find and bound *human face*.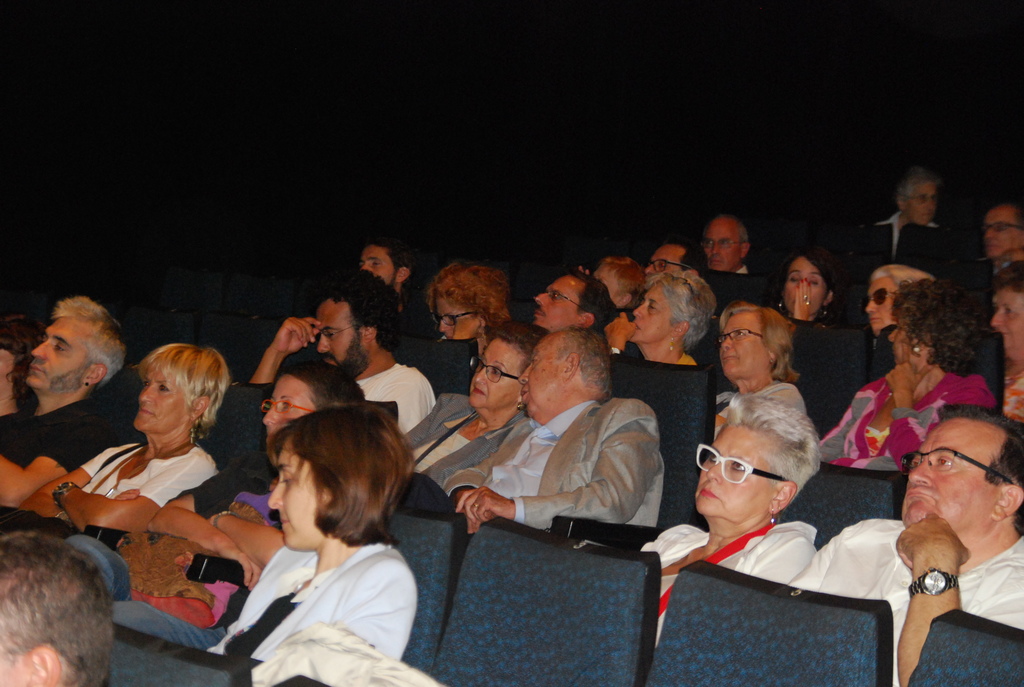
Bound: Rect(863, 279, 896, 329).
